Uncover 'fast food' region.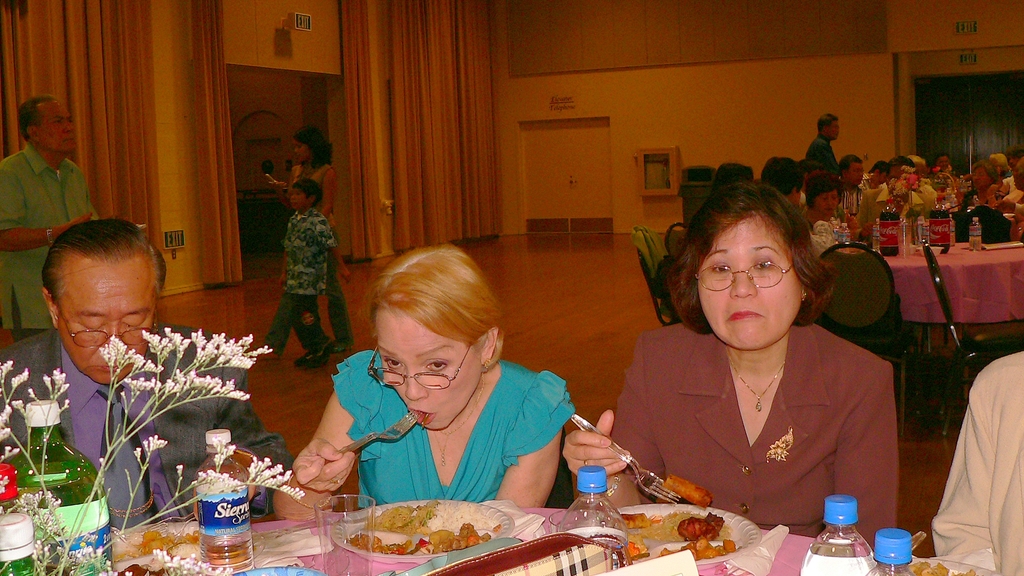
Uncovered: <region>324, 486, 531, 555</region>.
